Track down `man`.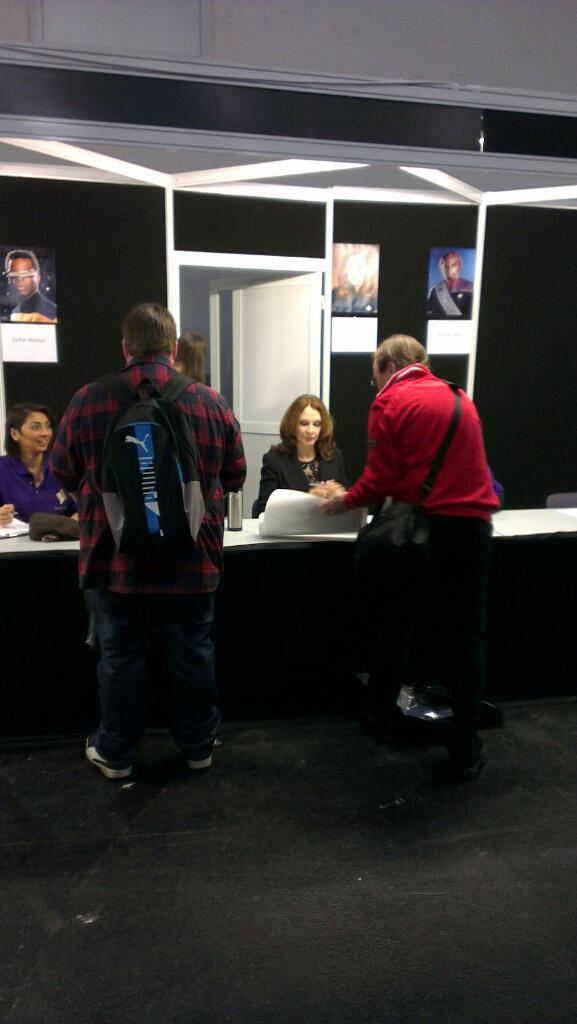
Tracked to [307, 334, 497, 731].
